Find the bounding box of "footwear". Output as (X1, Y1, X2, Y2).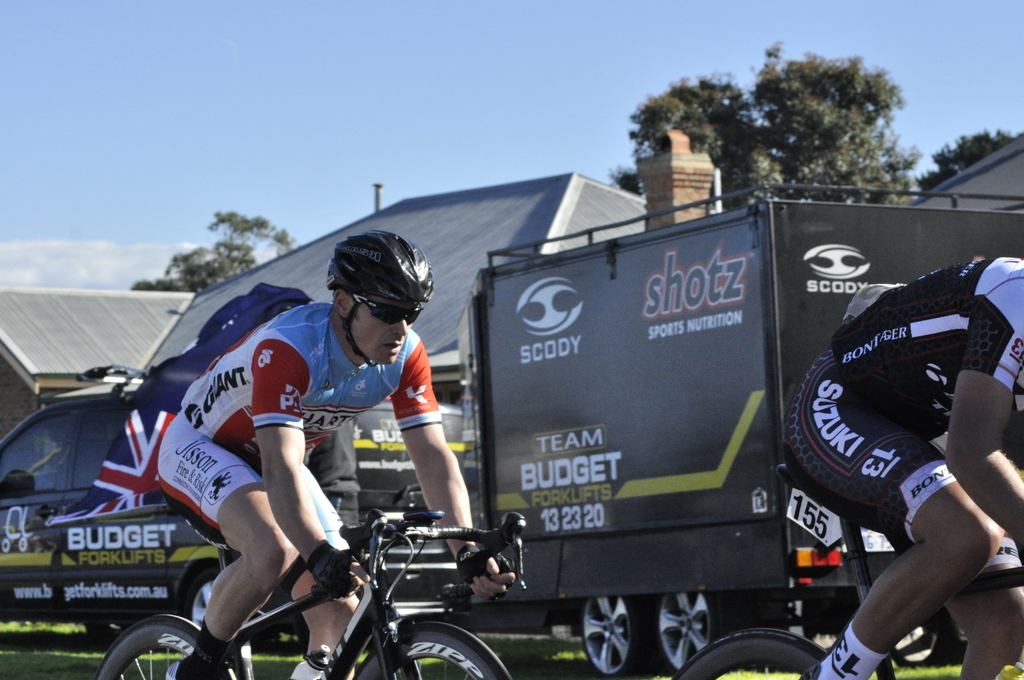
(166, 633, 243, 677).
